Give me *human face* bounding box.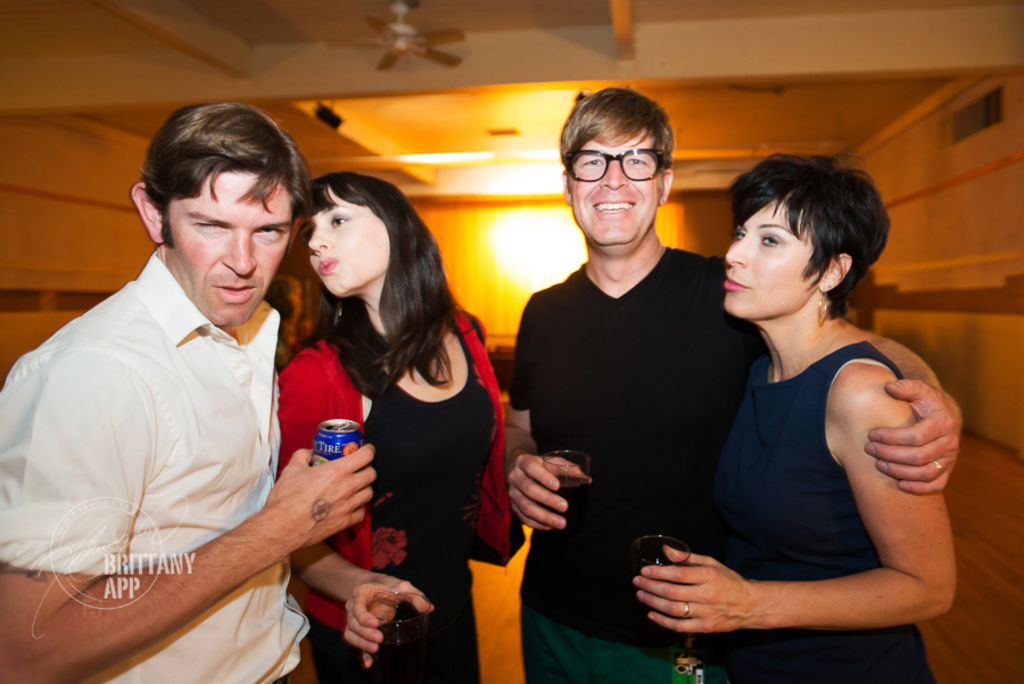
[left=164, top=178, right=292, bottom=328].
